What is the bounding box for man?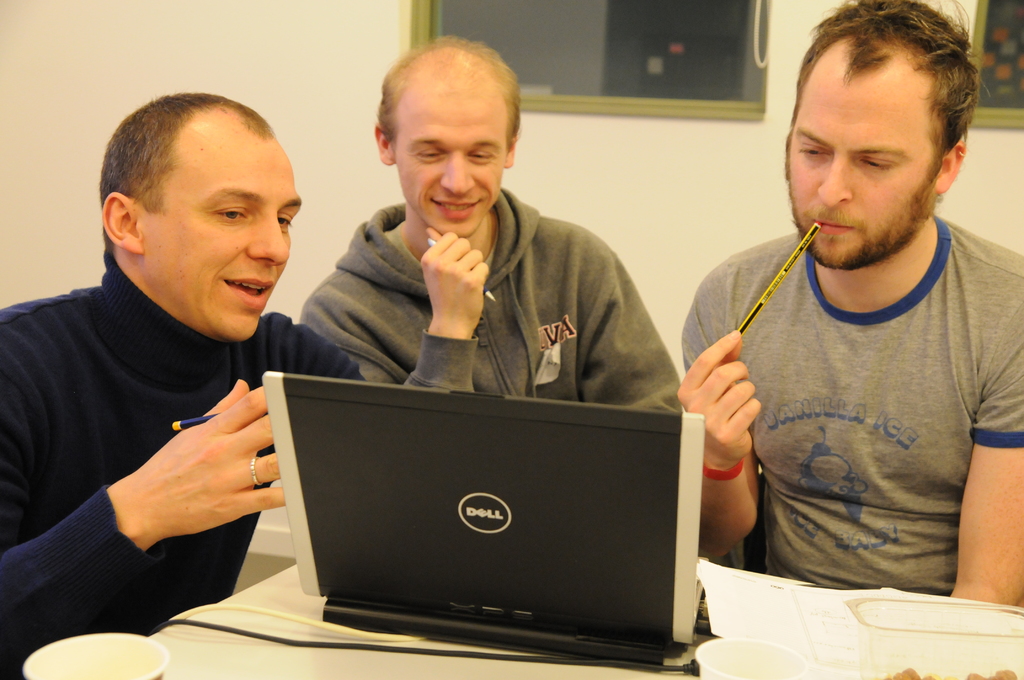
x1=676 y1=0 x2=1023 y2=604.
